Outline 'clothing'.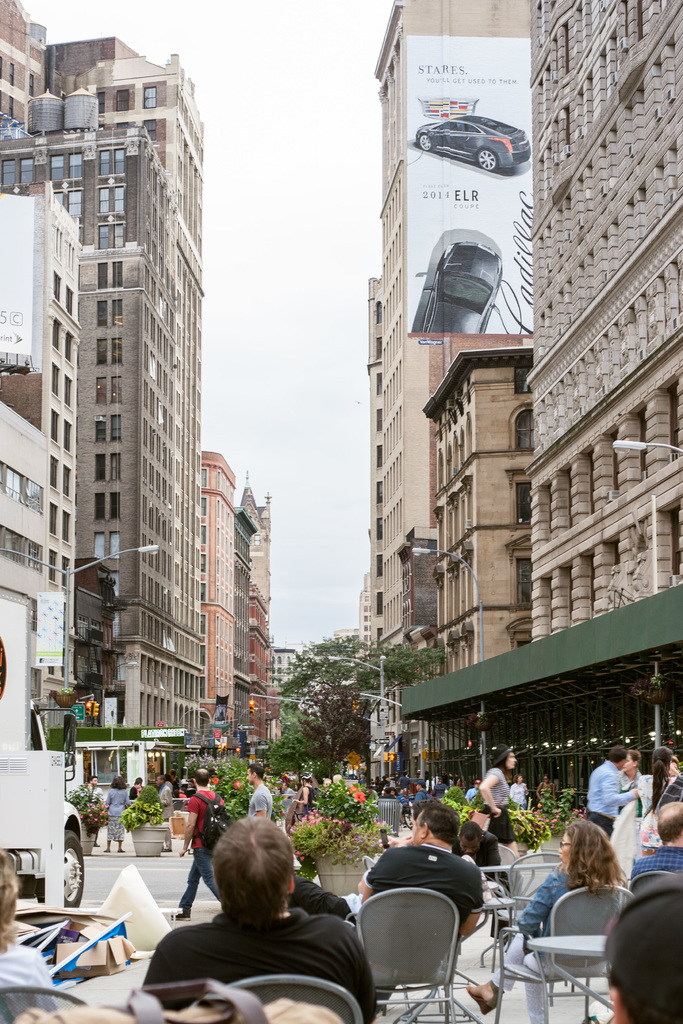
Outline: box(486, 762, 523, 844).
